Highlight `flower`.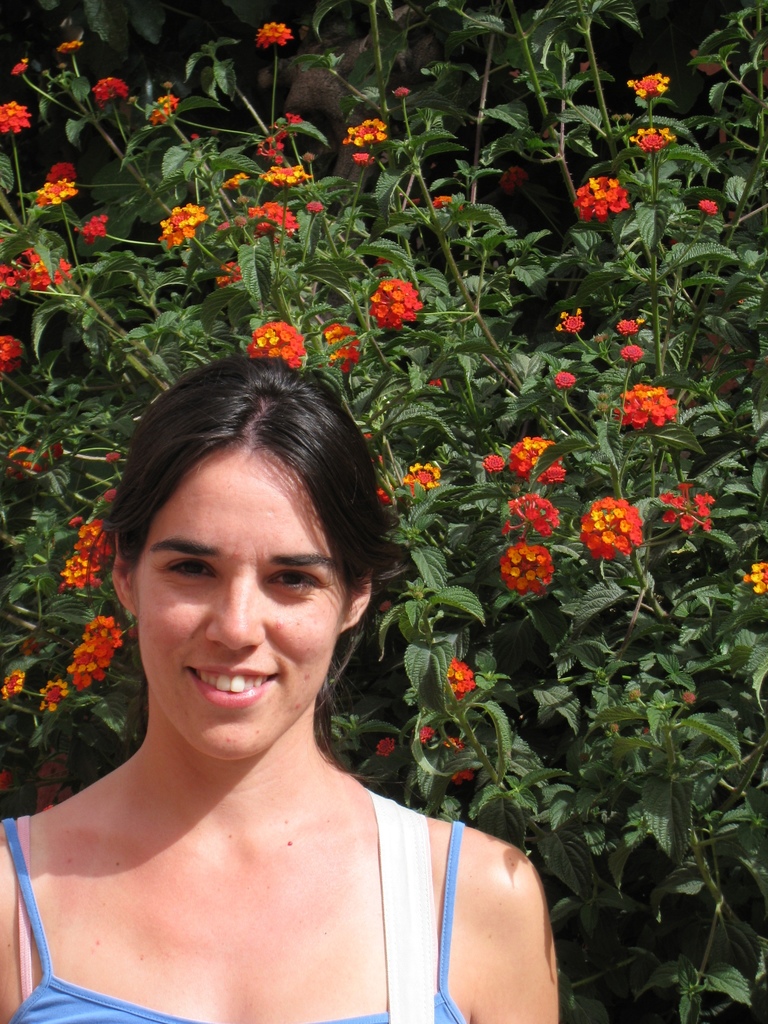
Highlighted region: locate(48, 161, 72, 175).
